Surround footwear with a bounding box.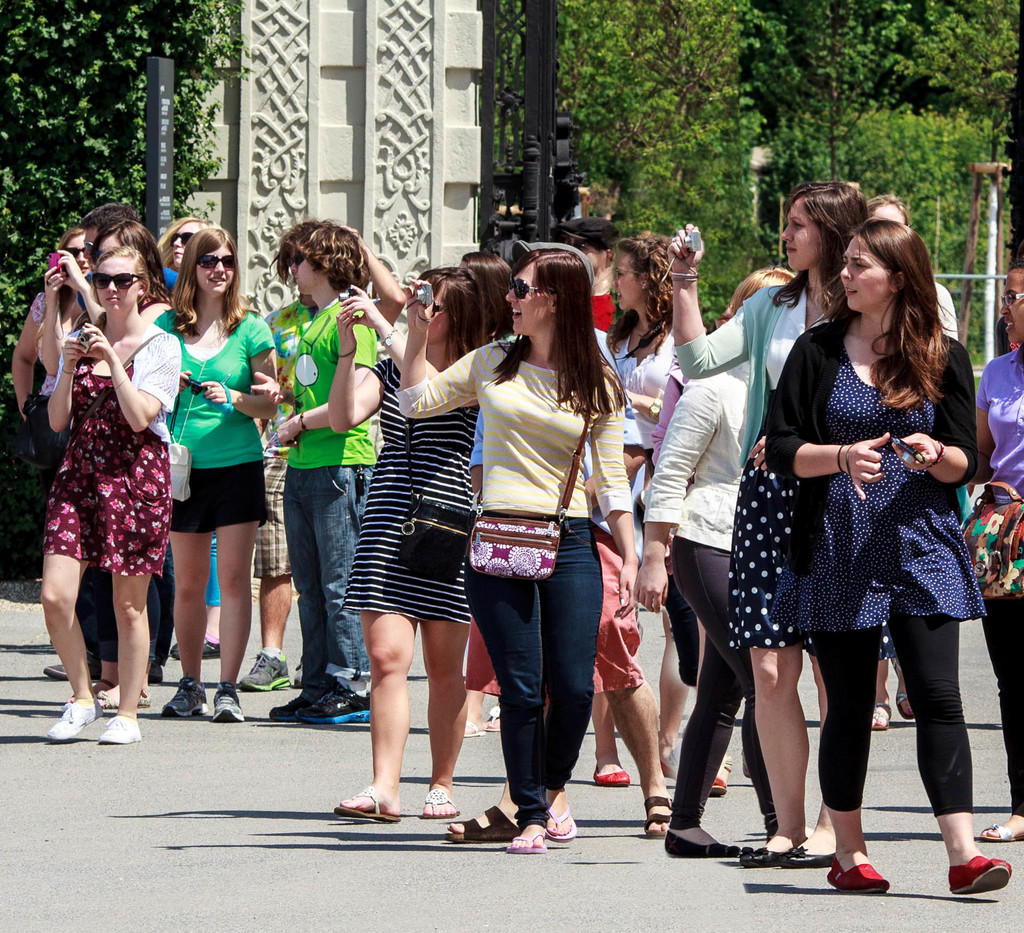
241 648 288 696.
